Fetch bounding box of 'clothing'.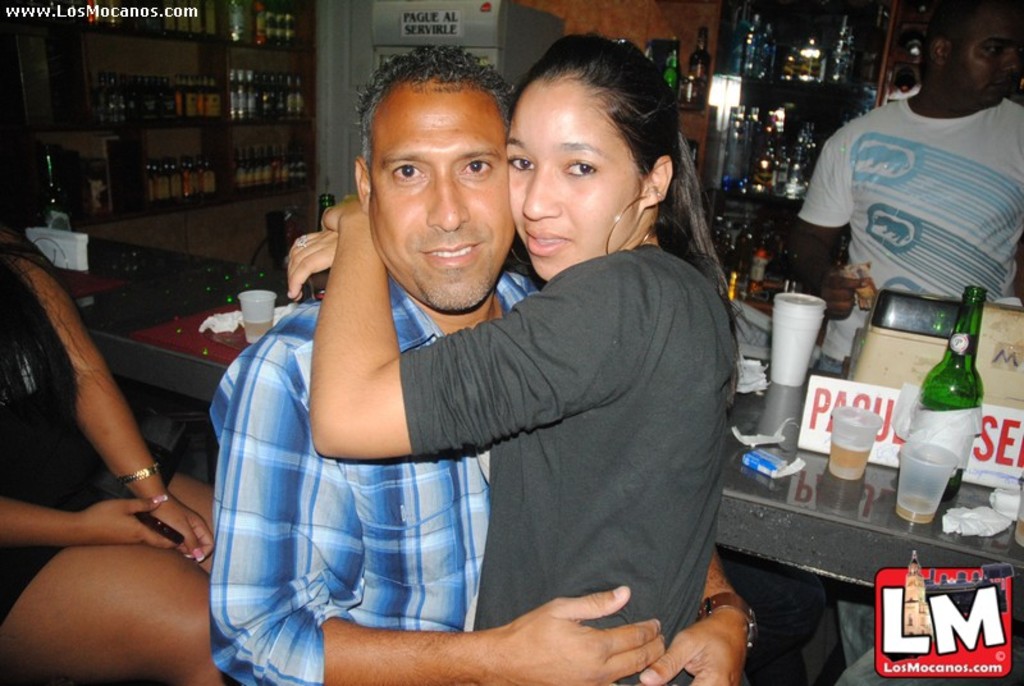
Bbox: x1=397 y1=237 x2=742 y2=685.
